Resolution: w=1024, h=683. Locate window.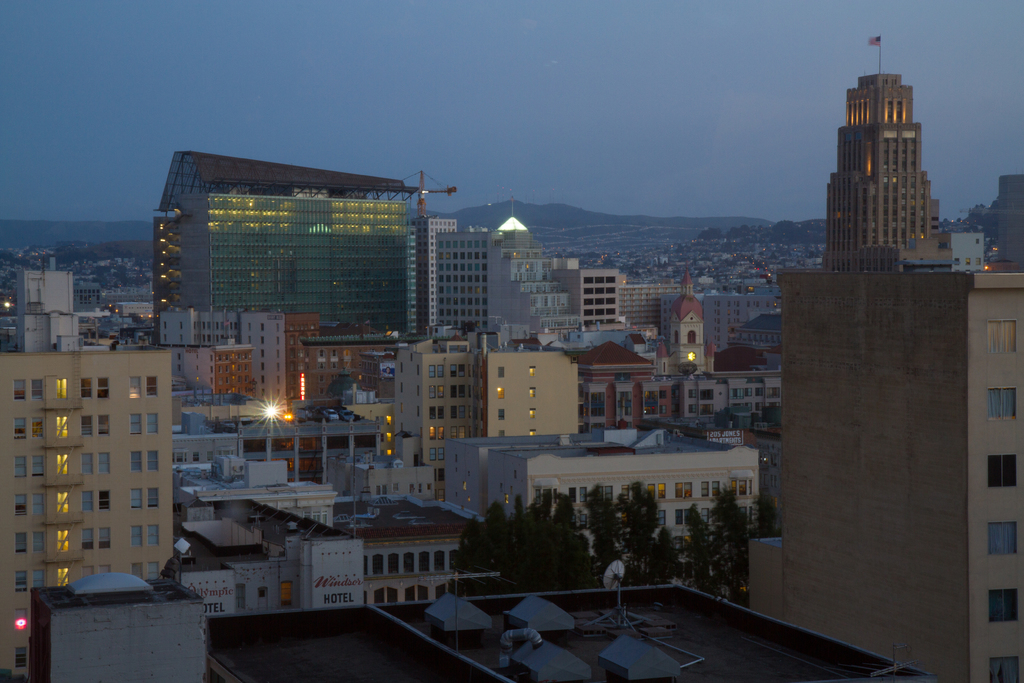
x1=147, y1=562, x2=160, y2=579.
